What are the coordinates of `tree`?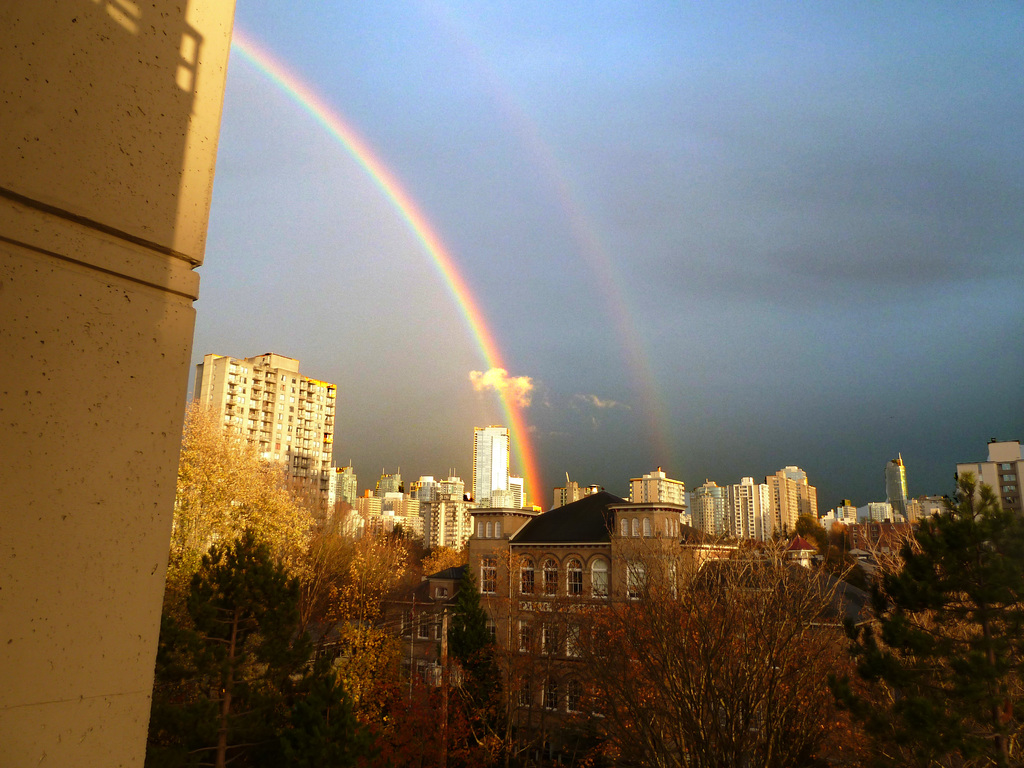
box=[181, 386, 1021, 767].
